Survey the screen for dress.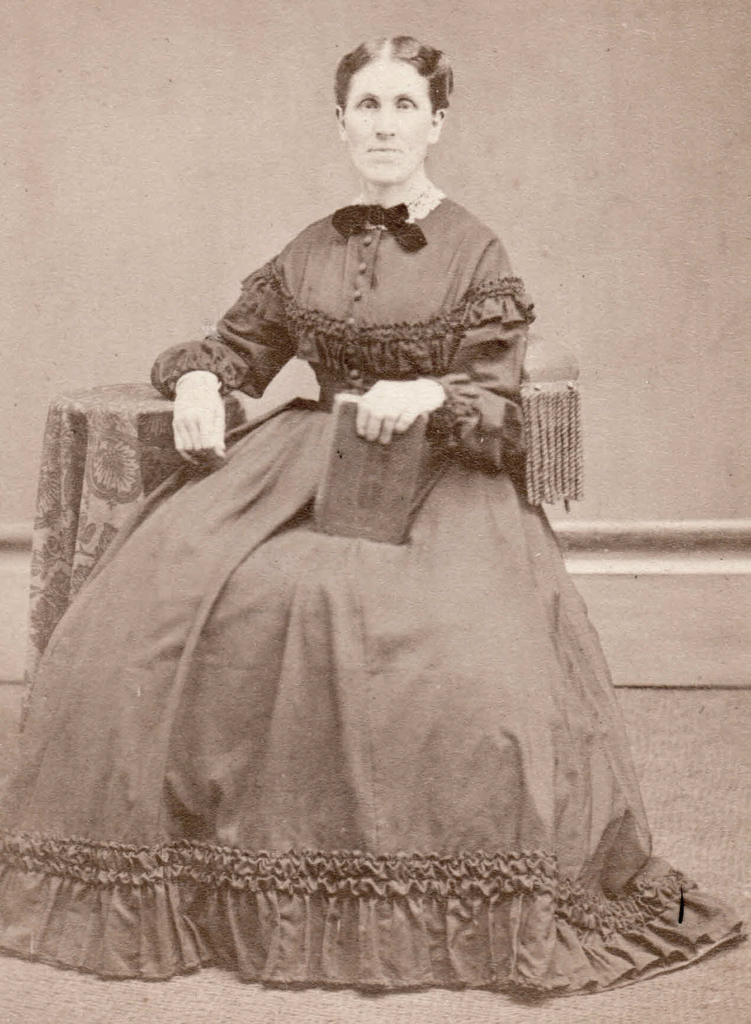
Survey found: (left=25, top=134, right=664, bottom=970).
